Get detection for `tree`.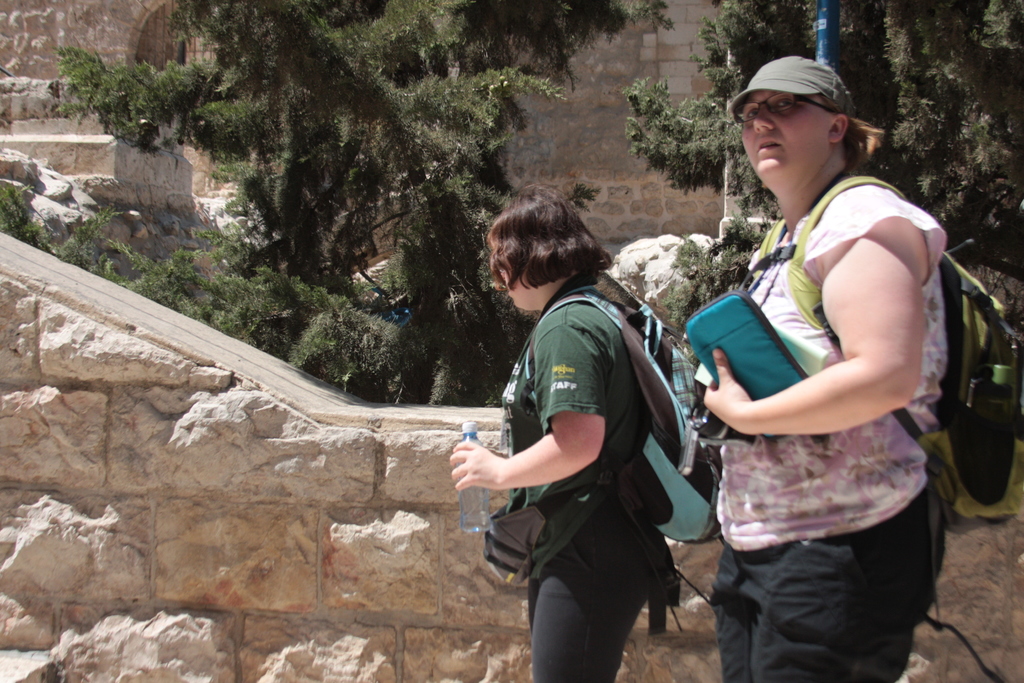
Detection: [x1=47, y1=0, x2=676, y2=404].
